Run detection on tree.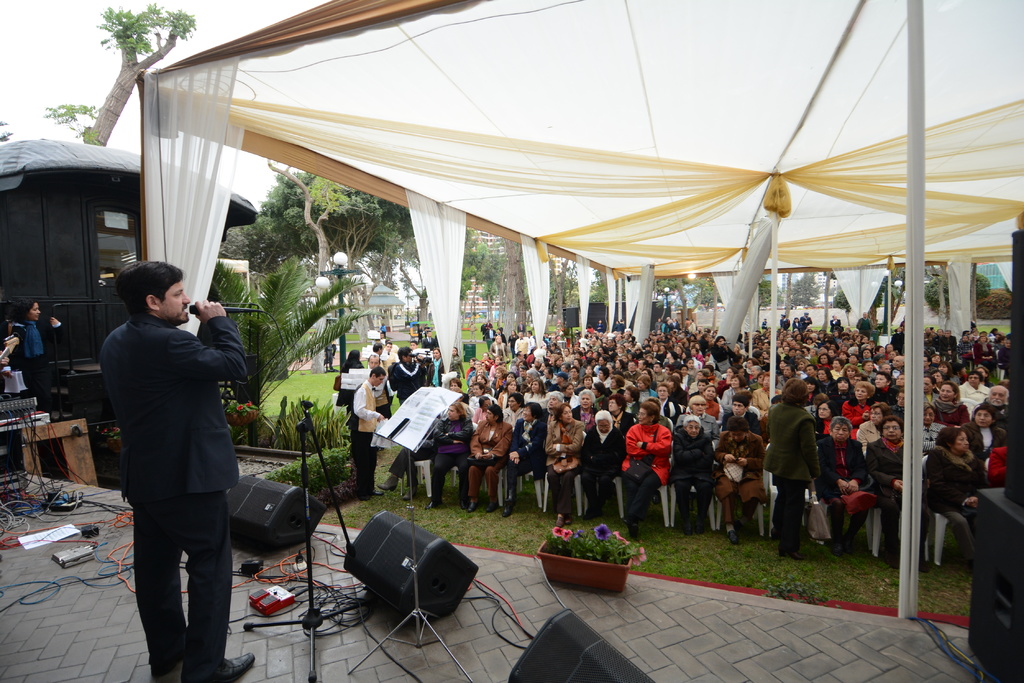
Result: {"x1": 212, "y1": 148, "x2": 430, "y2": 376}.
